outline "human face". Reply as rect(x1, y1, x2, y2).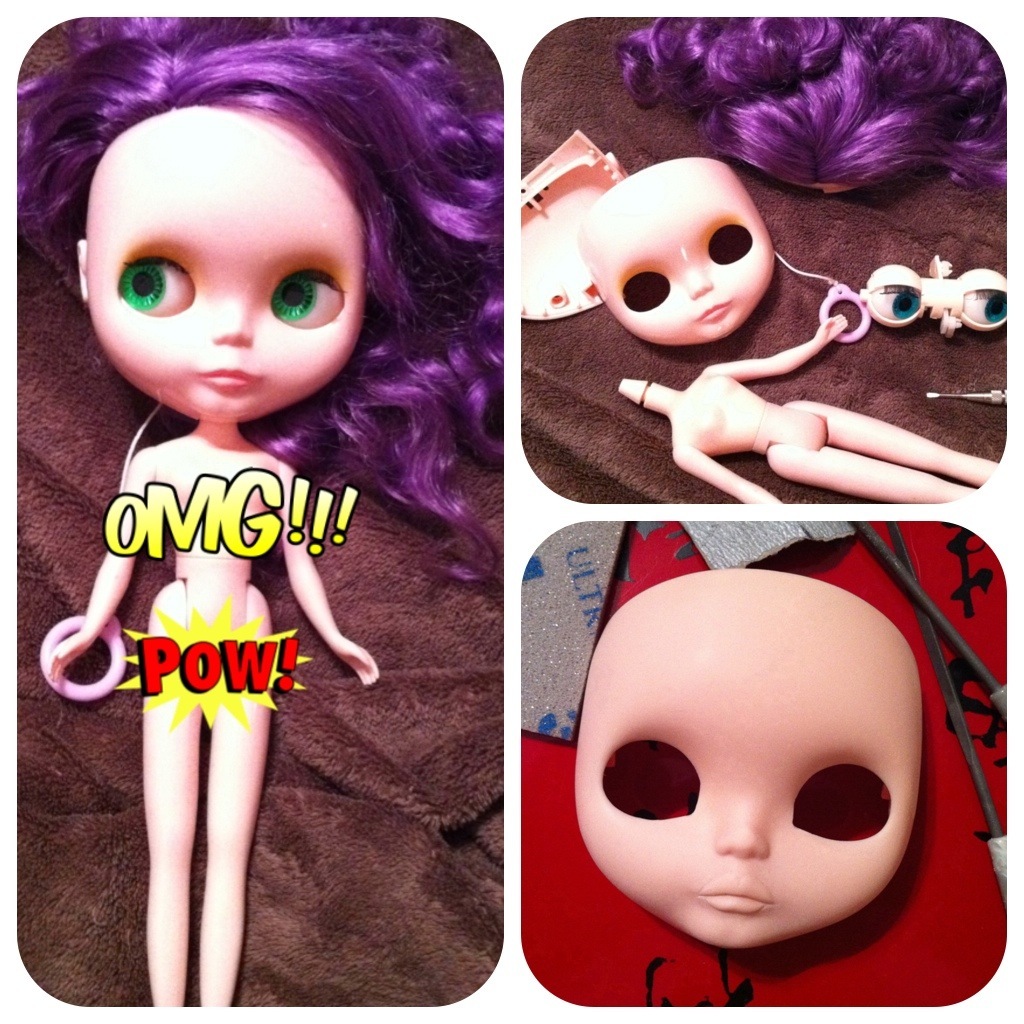
rect(82, 107, 369, 423).
